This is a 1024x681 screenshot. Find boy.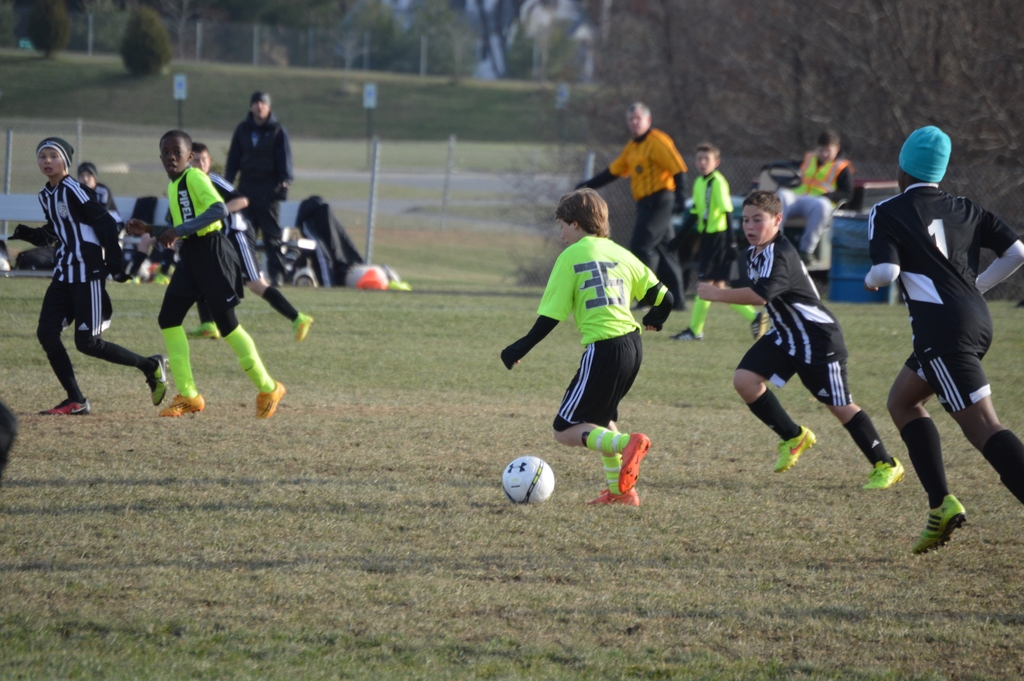
Bounding box: BBox(125, 129, 285, 420).
